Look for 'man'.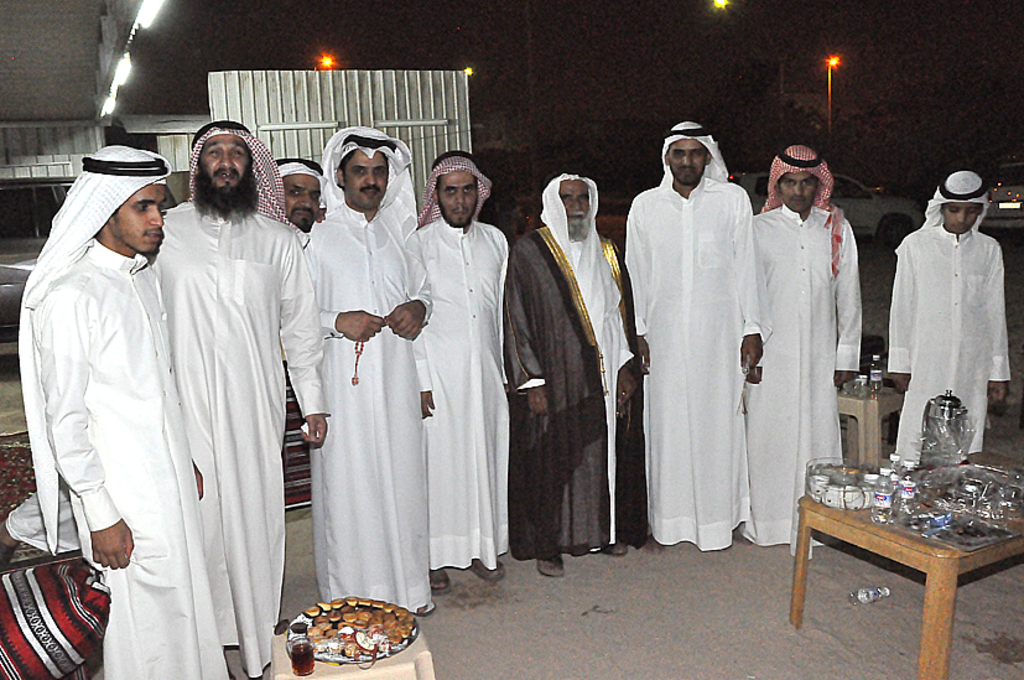
Found: l=619, t=116, r=757, b=554.
